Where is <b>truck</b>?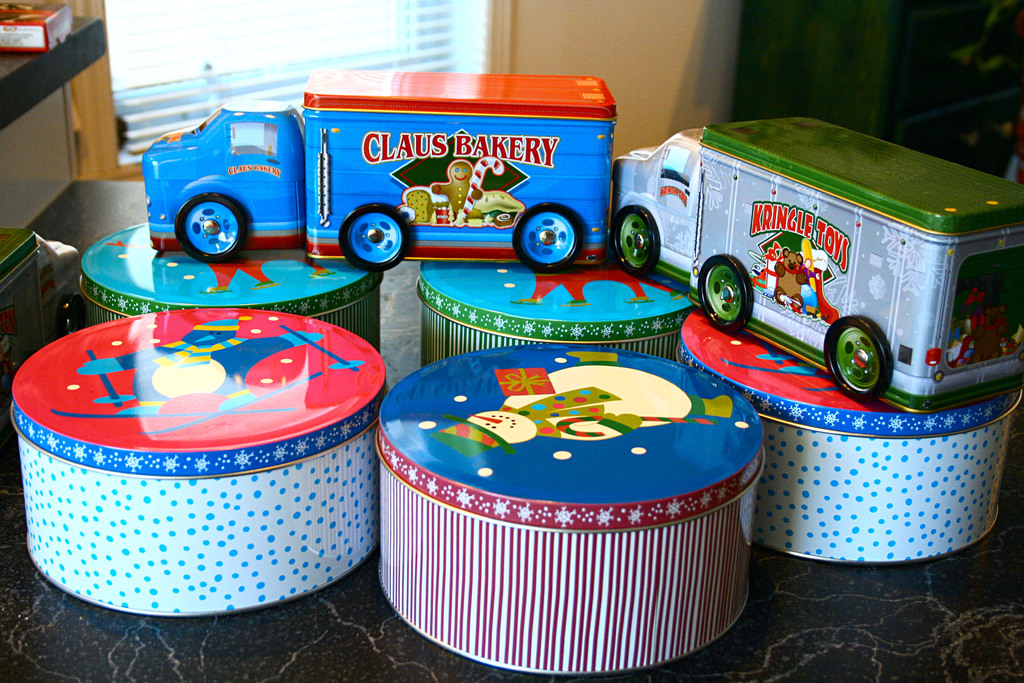
x1=609 y1=111 x2=1023 y2=421.
